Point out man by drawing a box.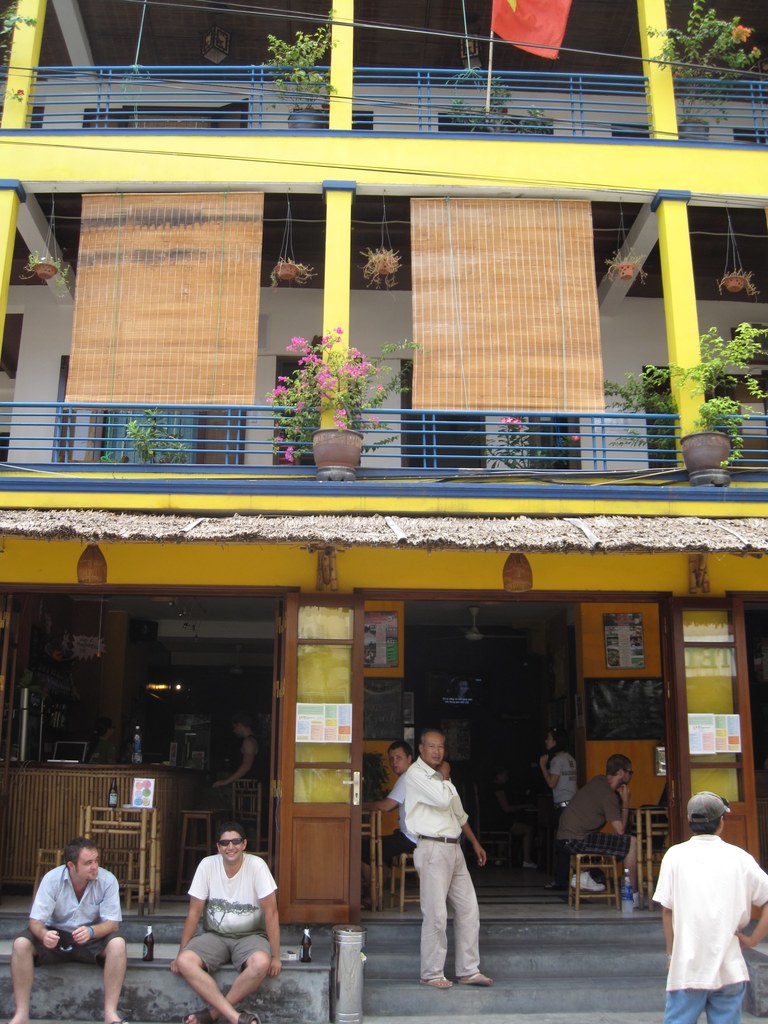
bbox(383, 718, 502, 983).
